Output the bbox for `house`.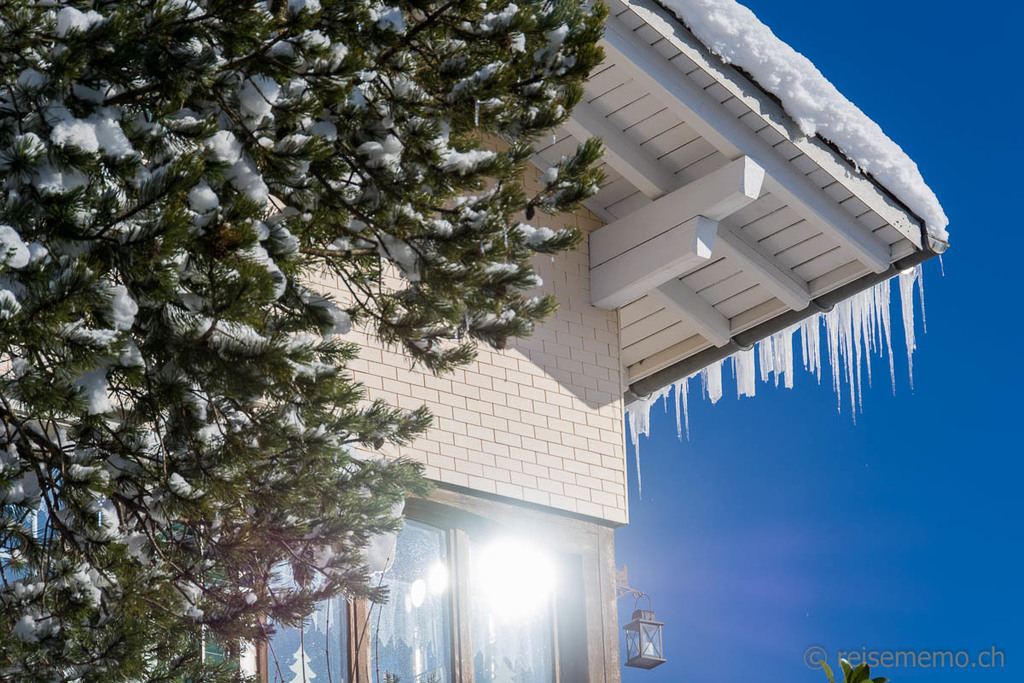
(x1=0, y1=0, x2=940, y2=682).
